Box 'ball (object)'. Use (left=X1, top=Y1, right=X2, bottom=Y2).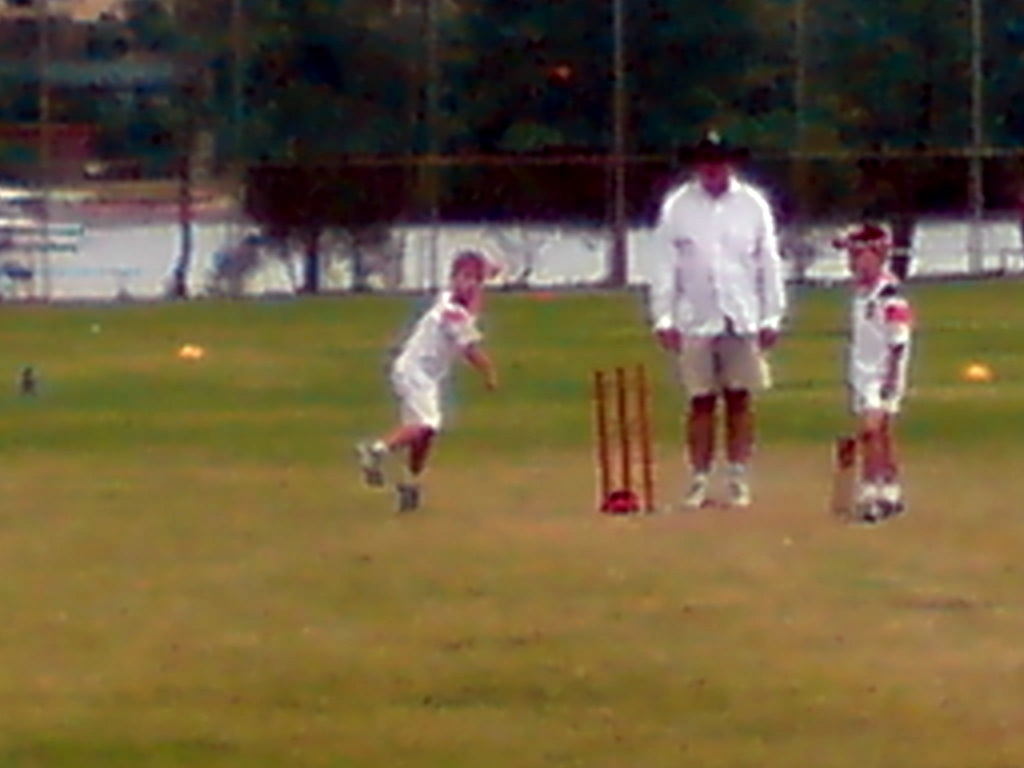
(left=93, top=326, right=102, bottom=335).
